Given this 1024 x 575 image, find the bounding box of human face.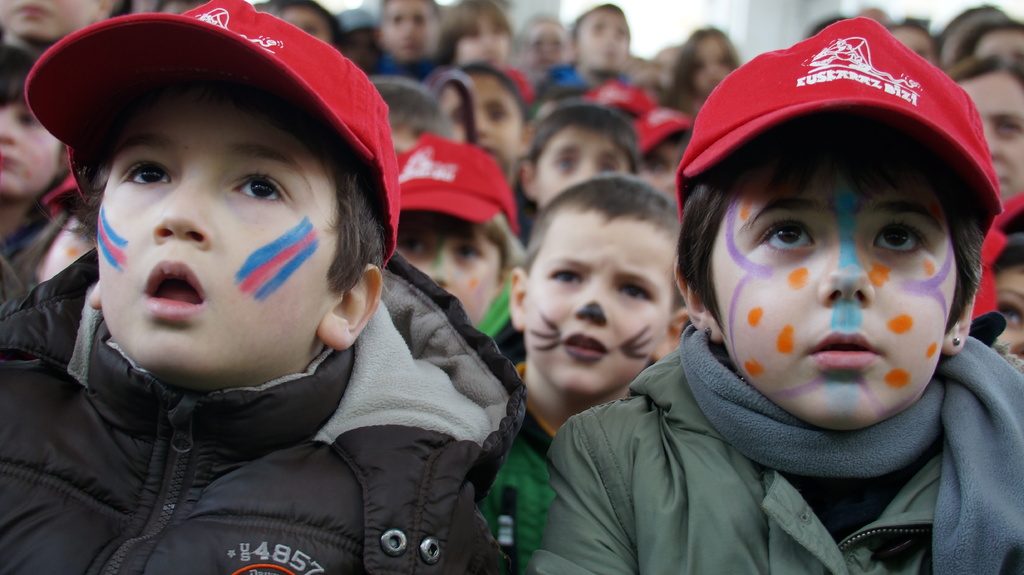
box(533, 122, 633, 206).
